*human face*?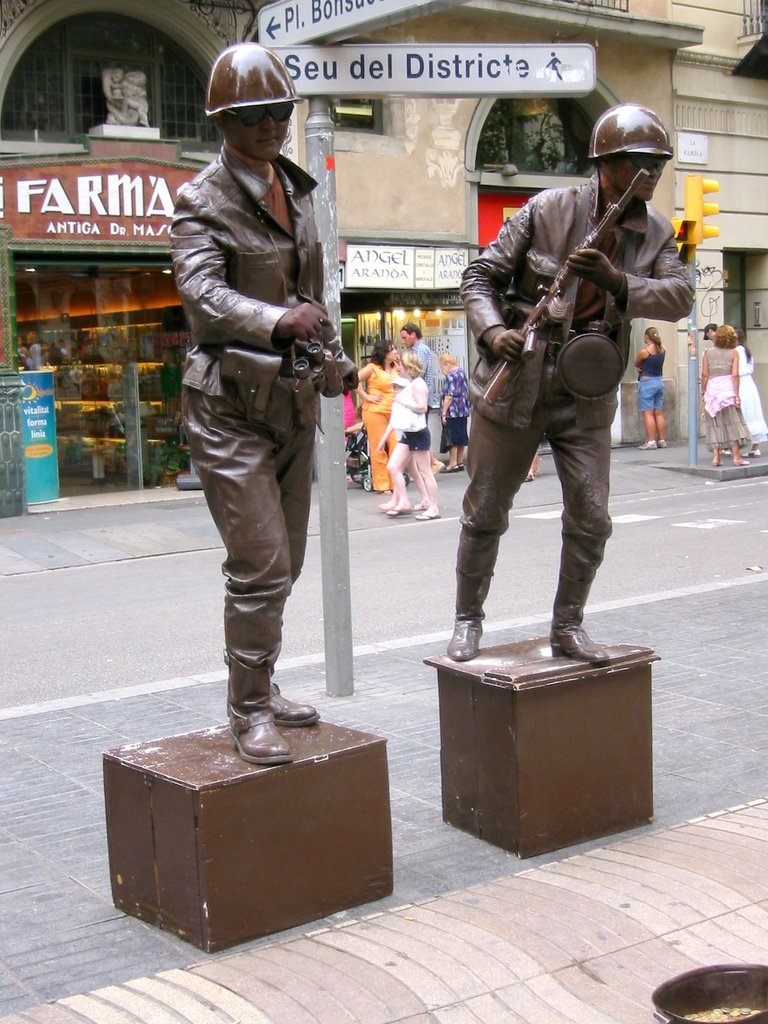
612:155:670:200
